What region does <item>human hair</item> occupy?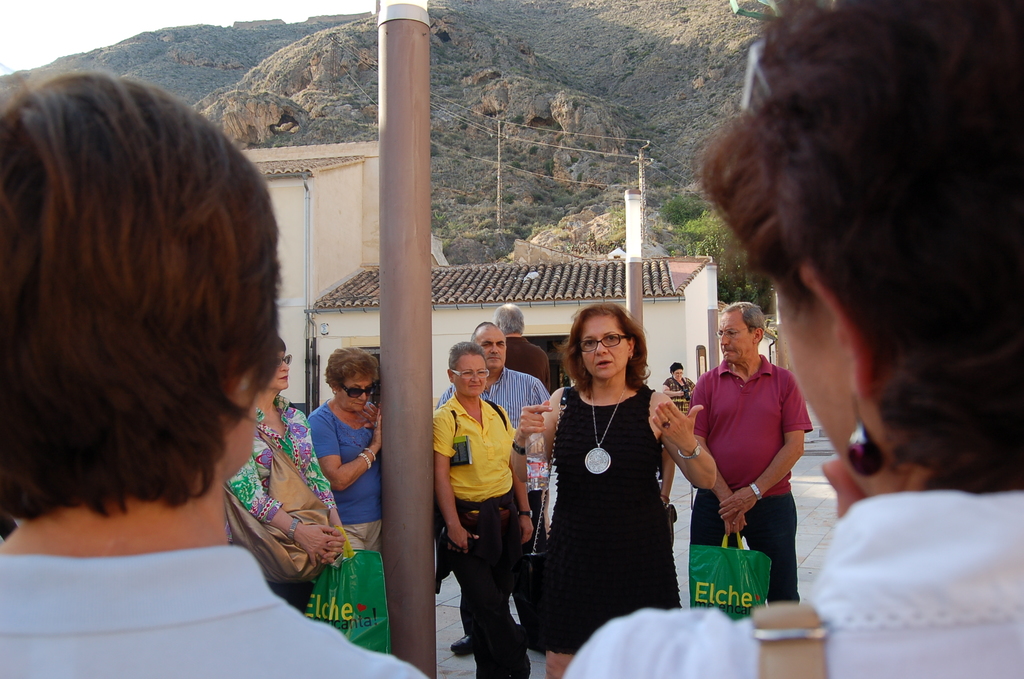
box(329, 340, 379, 381).
